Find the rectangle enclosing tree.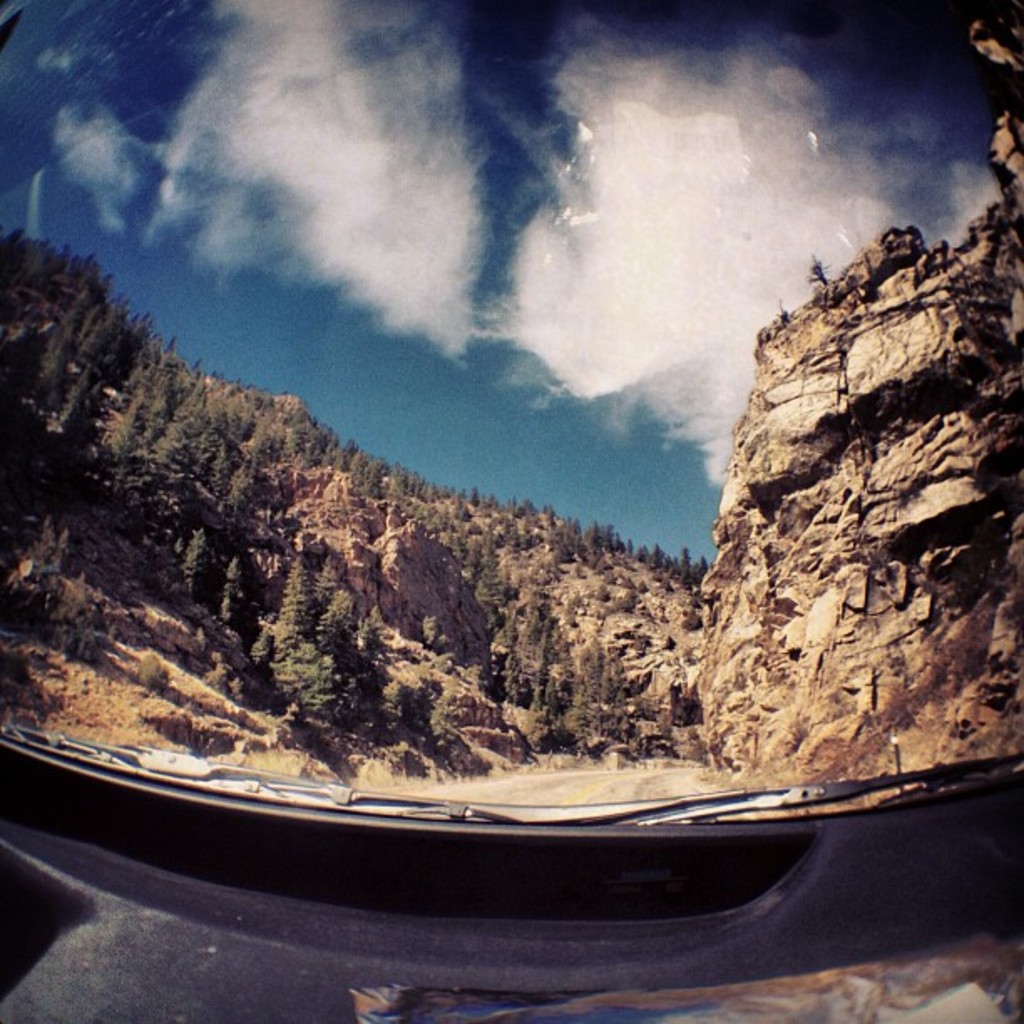
locate(254, 544, 448, 730).
